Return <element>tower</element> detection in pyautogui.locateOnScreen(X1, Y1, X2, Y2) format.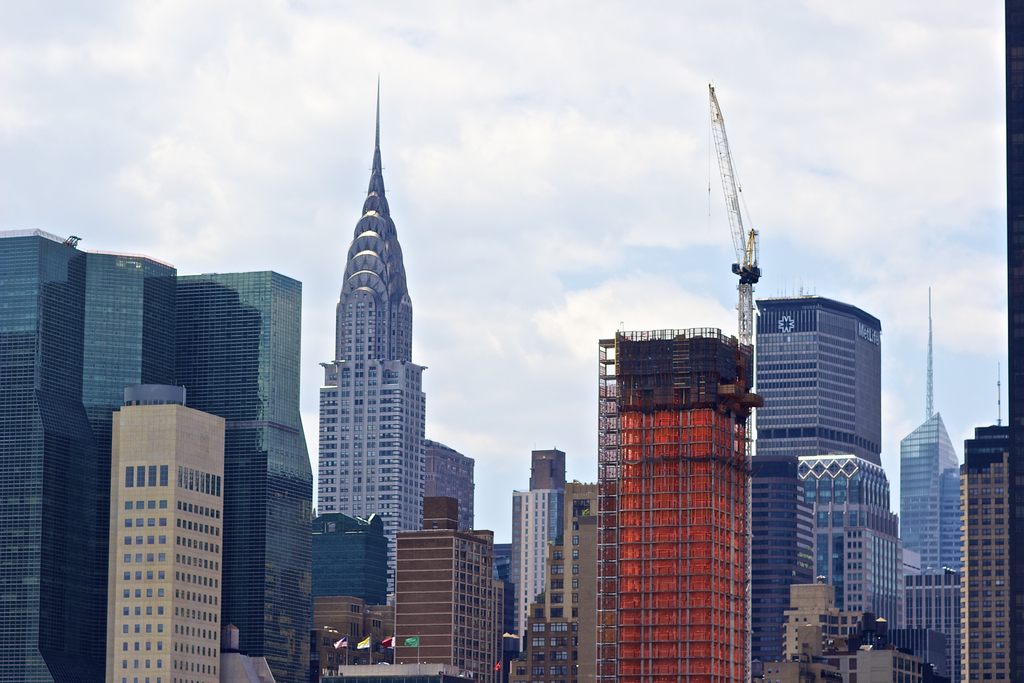
pyautogui.locateOnScreen(384, 491, 508, 682).
